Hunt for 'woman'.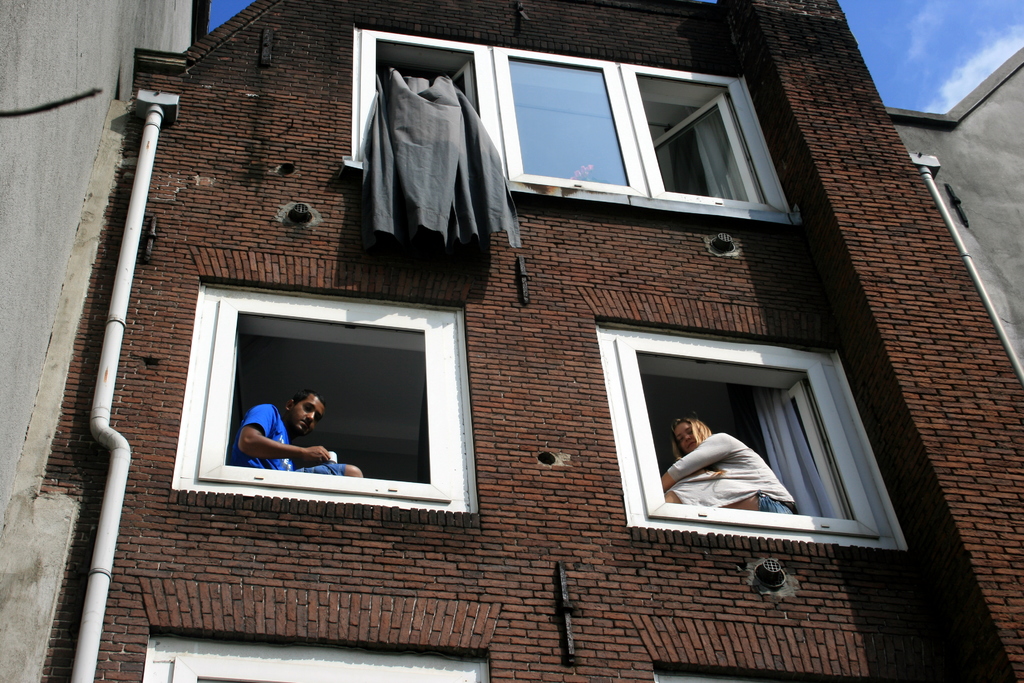
Hunted down at x1=661 y1=416 x2=801 y2=511.
